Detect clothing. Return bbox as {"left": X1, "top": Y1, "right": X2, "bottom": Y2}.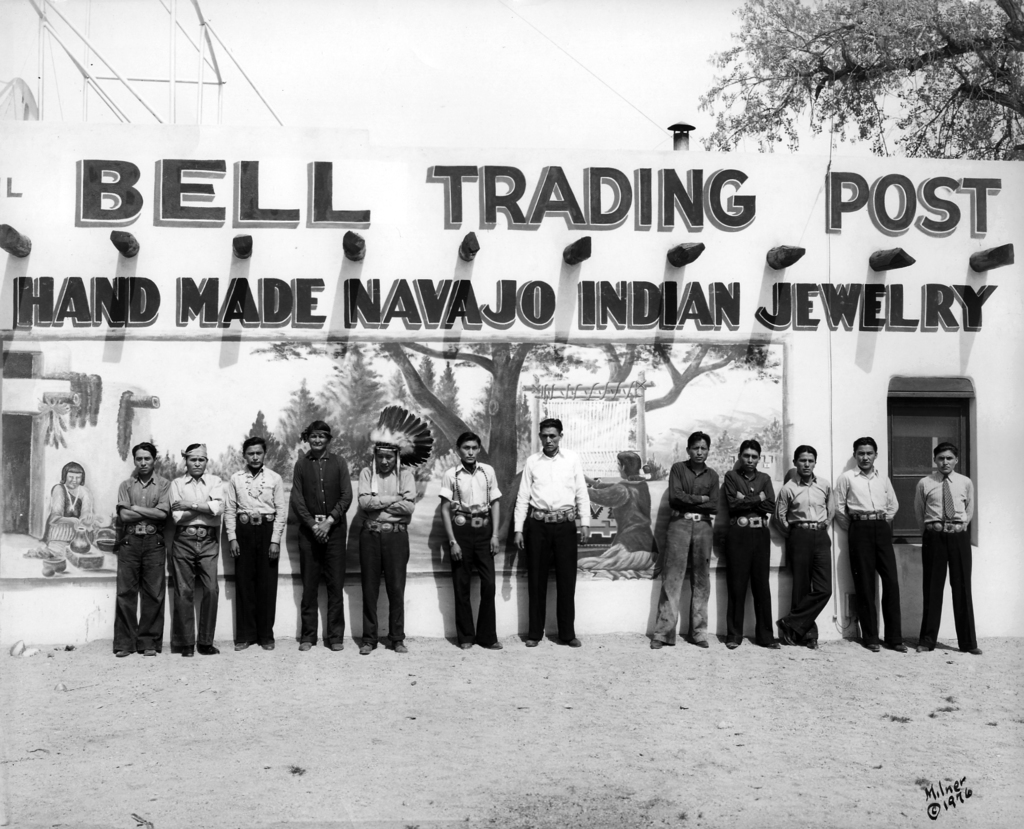
{"left": 512, "top": 452, "right": 595, "bottom": 637}.
